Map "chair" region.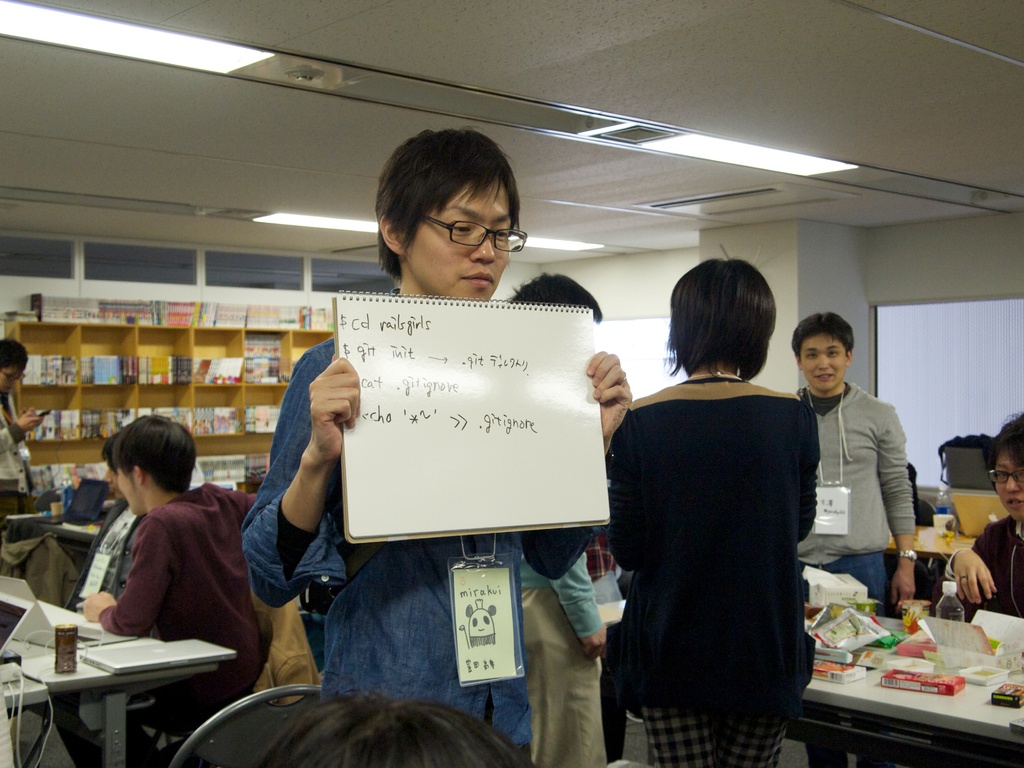
Mapped to bbox=(879, 552, 936, 612).
